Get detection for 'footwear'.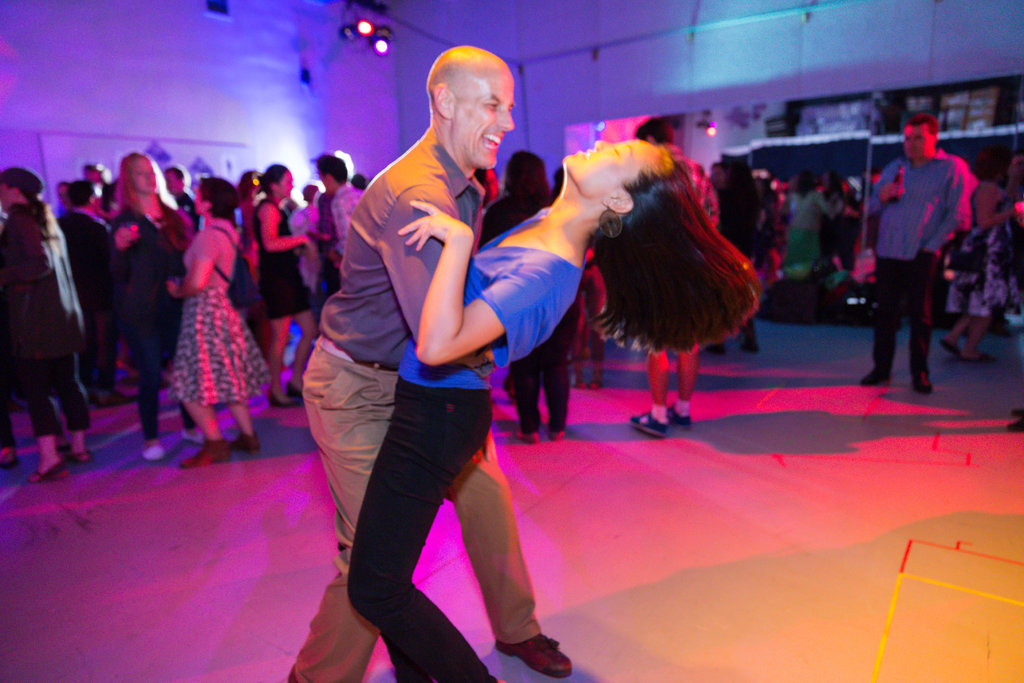
Detection: [left=224, top=434, right=259, bottom=453].
